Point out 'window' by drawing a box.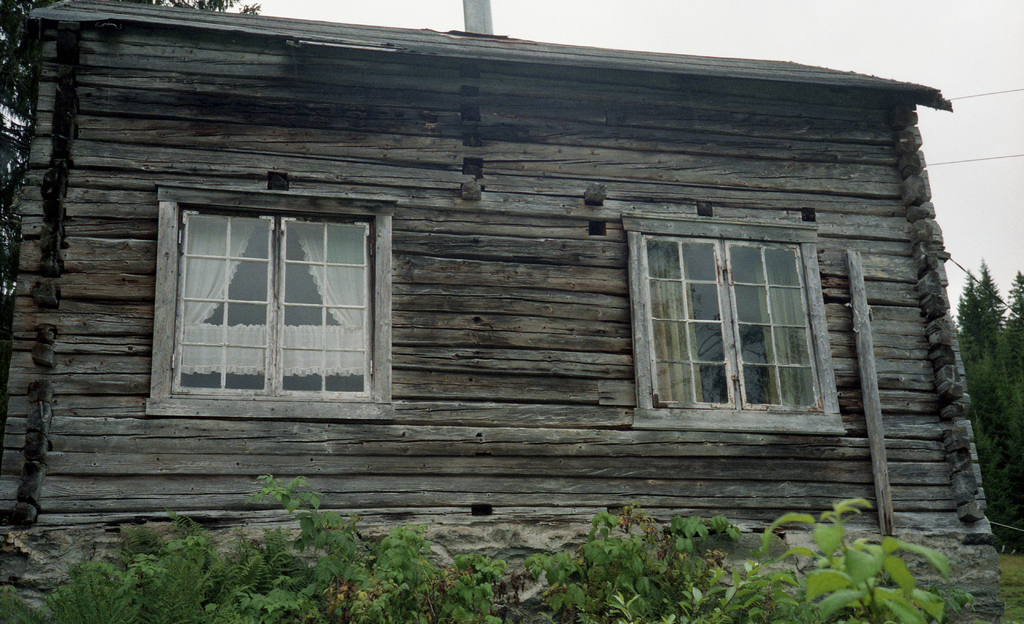
x1=169 y1=216 x2=369 y2=403.
